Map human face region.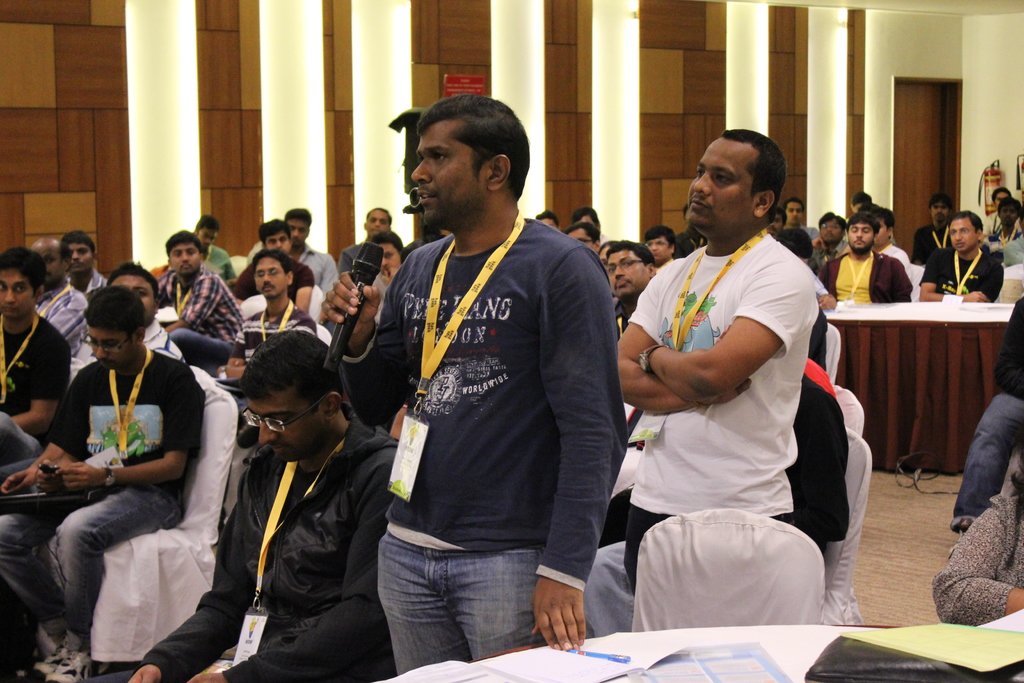
Mapped to x1=379, y1=242, x2=403, y2=279.
